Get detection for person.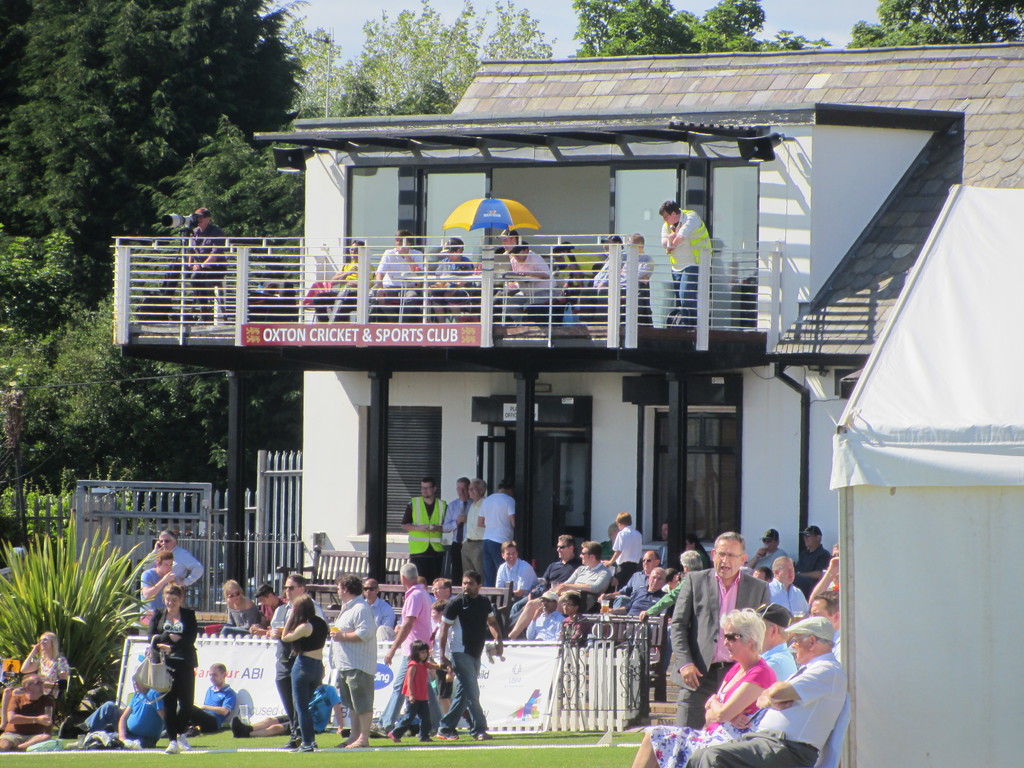
Detection: box=[145, 531, 211, 590].
